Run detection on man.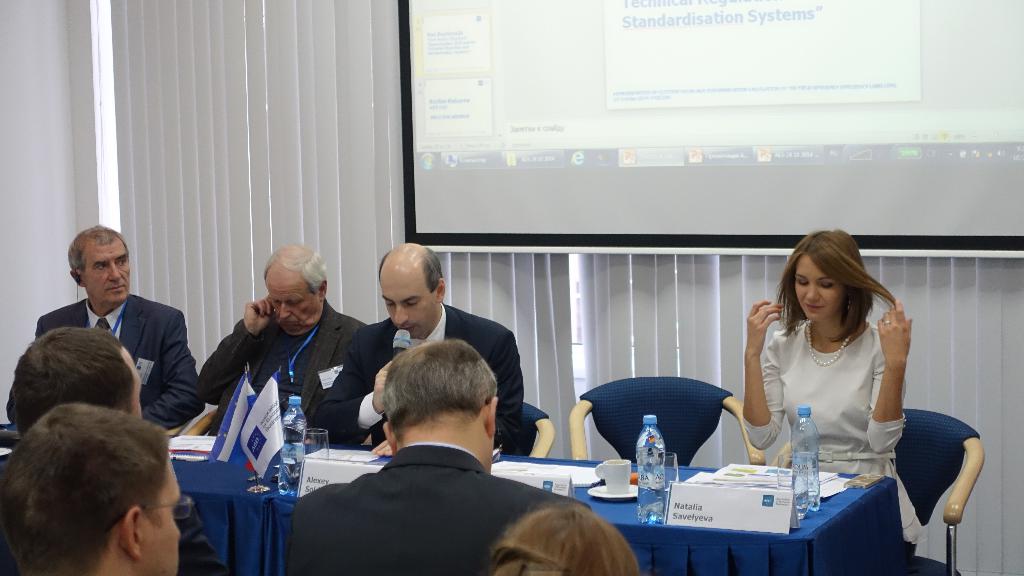
Result: 0/324/230/575.
